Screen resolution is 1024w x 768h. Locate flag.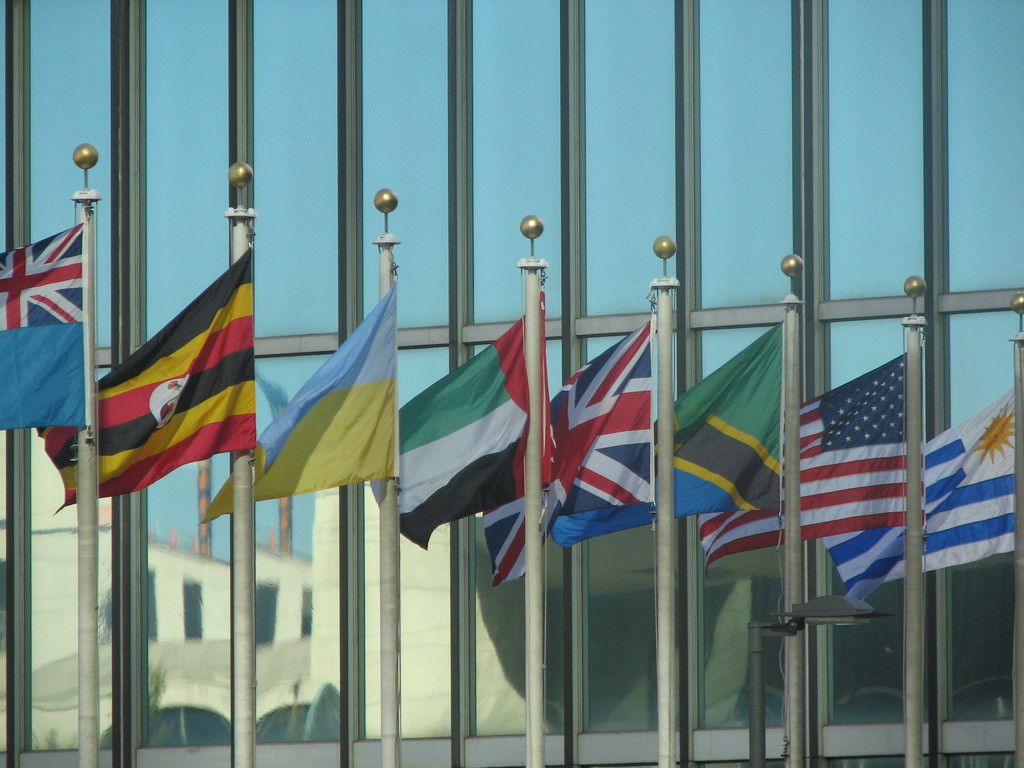
486/307/657/589.
